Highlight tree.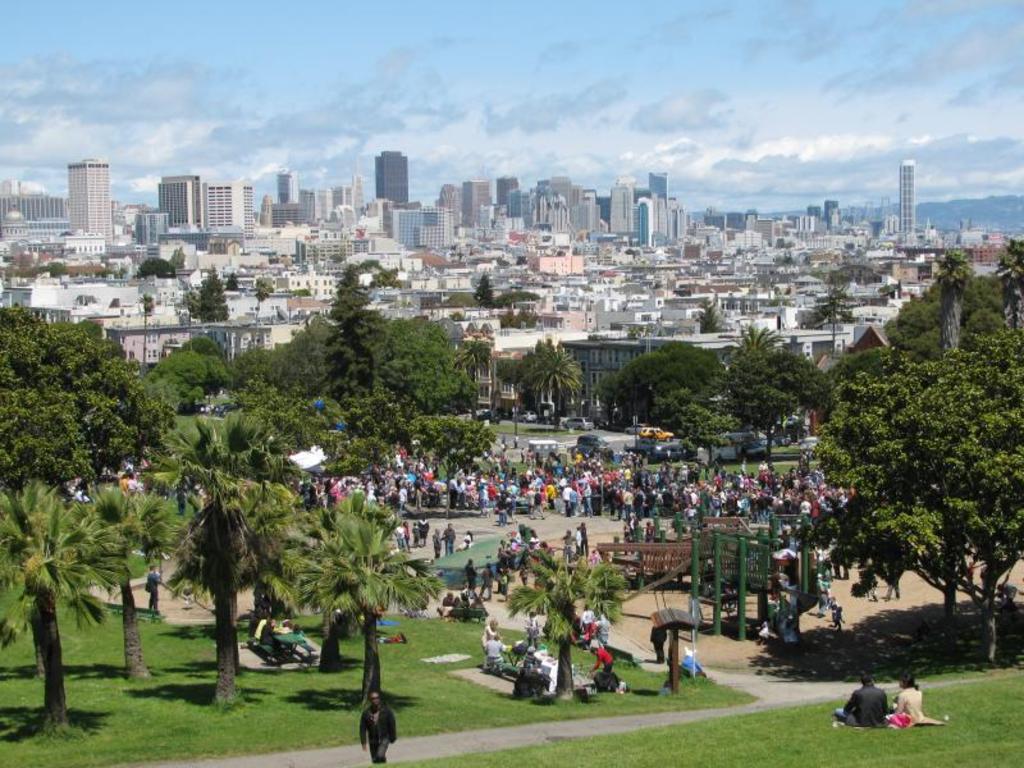
Highlighted region: (187, 264, 232, 324).
